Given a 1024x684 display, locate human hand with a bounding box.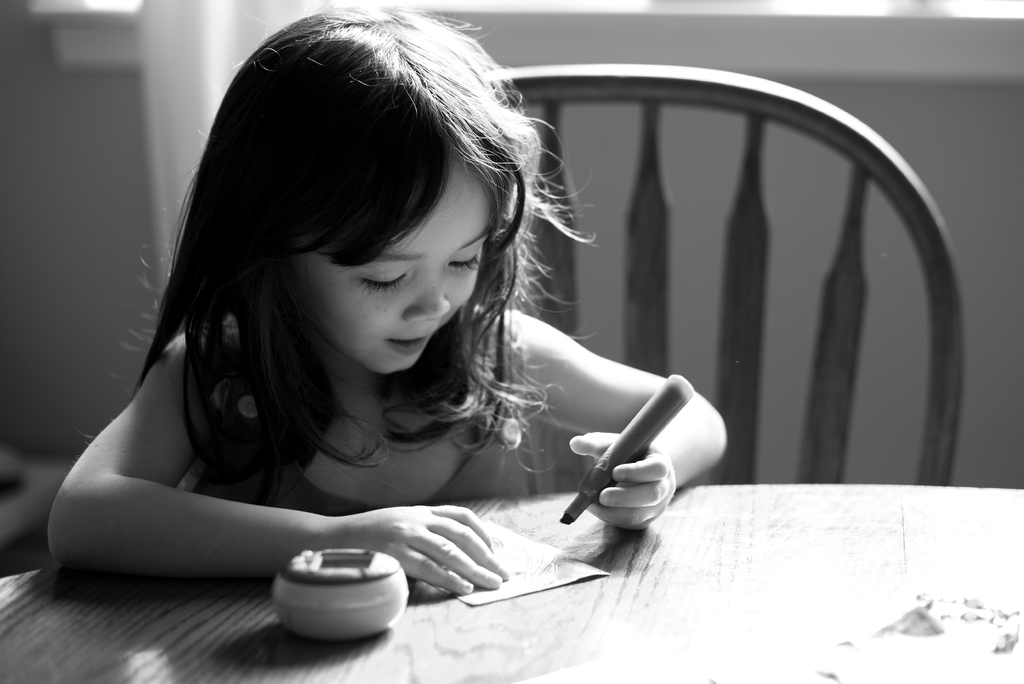
Located: 334 503 511 596.
